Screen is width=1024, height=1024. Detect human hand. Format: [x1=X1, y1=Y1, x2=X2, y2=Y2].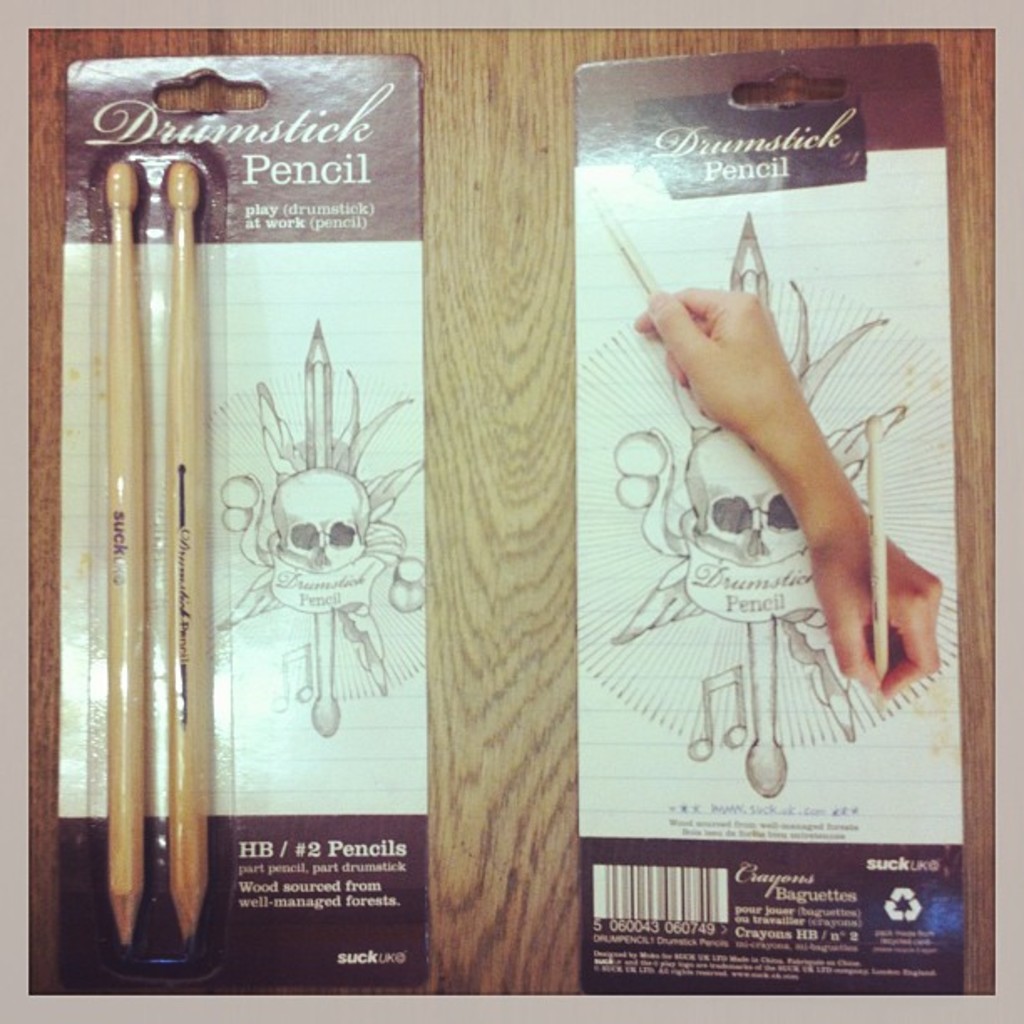
[x1=810, y1=509, x2=947, y2=703].
